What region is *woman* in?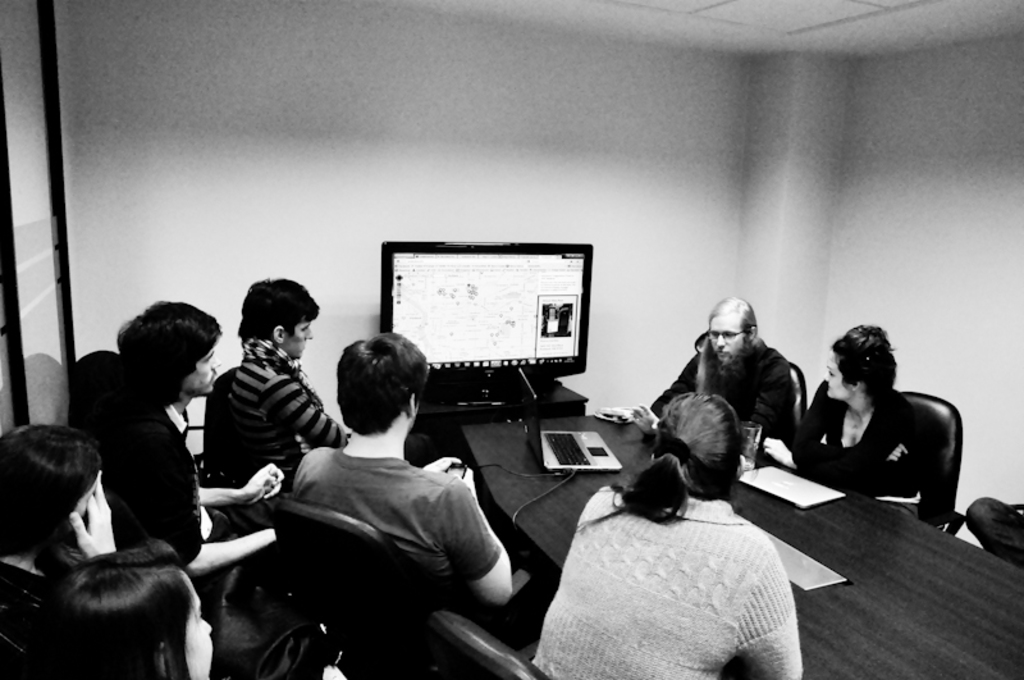
<bbox>42, 540, 232, 679</bbox>.
